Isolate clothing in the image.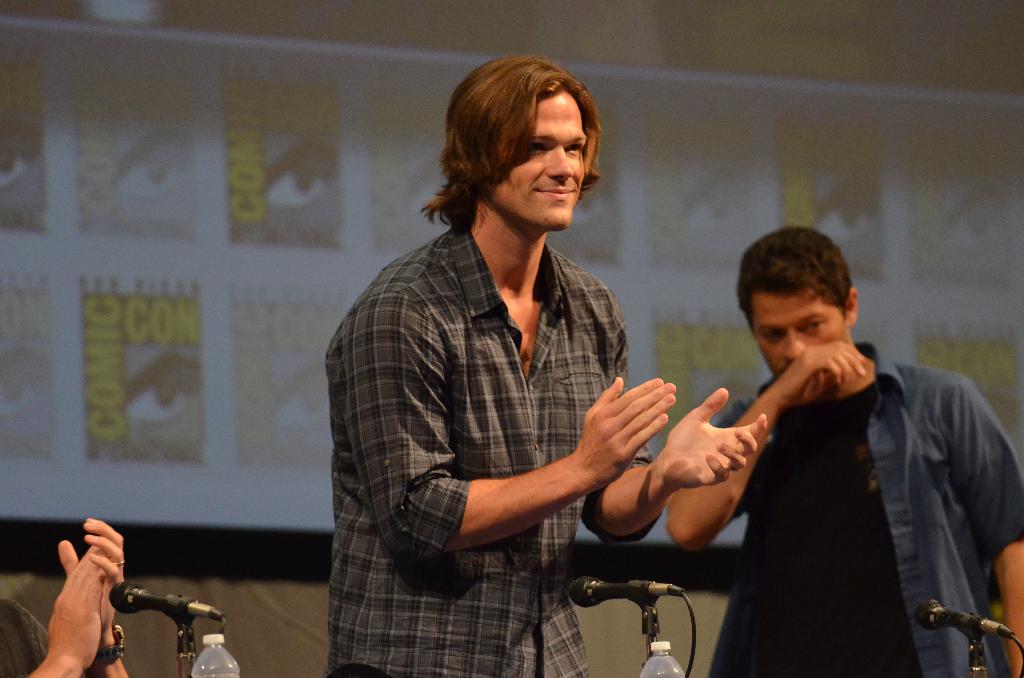
Isolated region: pyautogui.locateOnScreen(630, 307, 997, 659).
